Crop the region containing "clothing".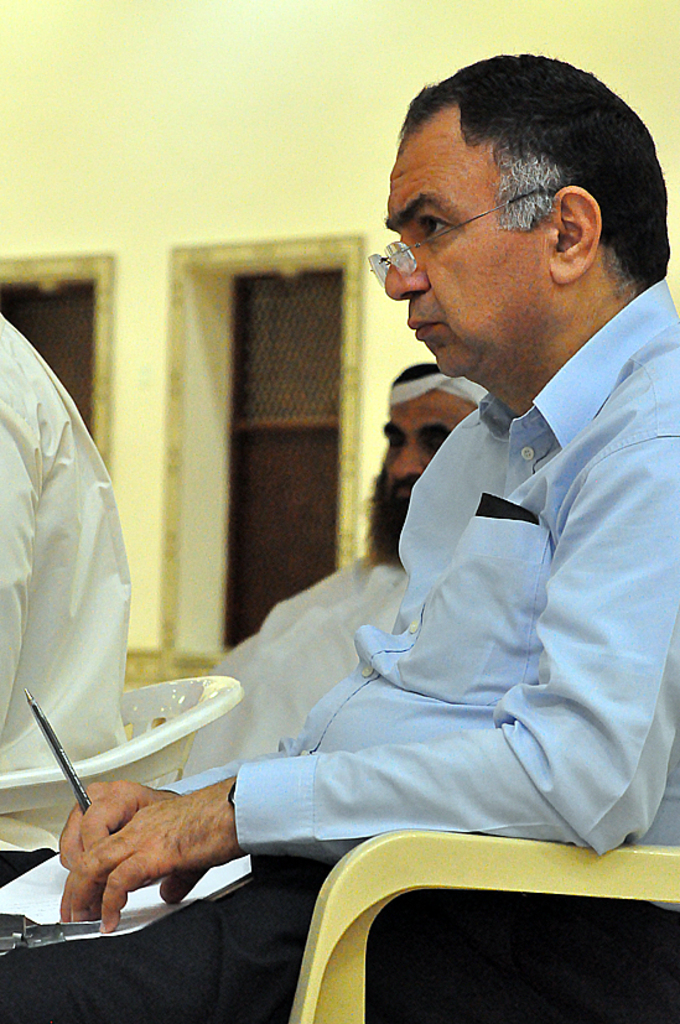
Crop region: Rect(211, 546, 422, 760).
